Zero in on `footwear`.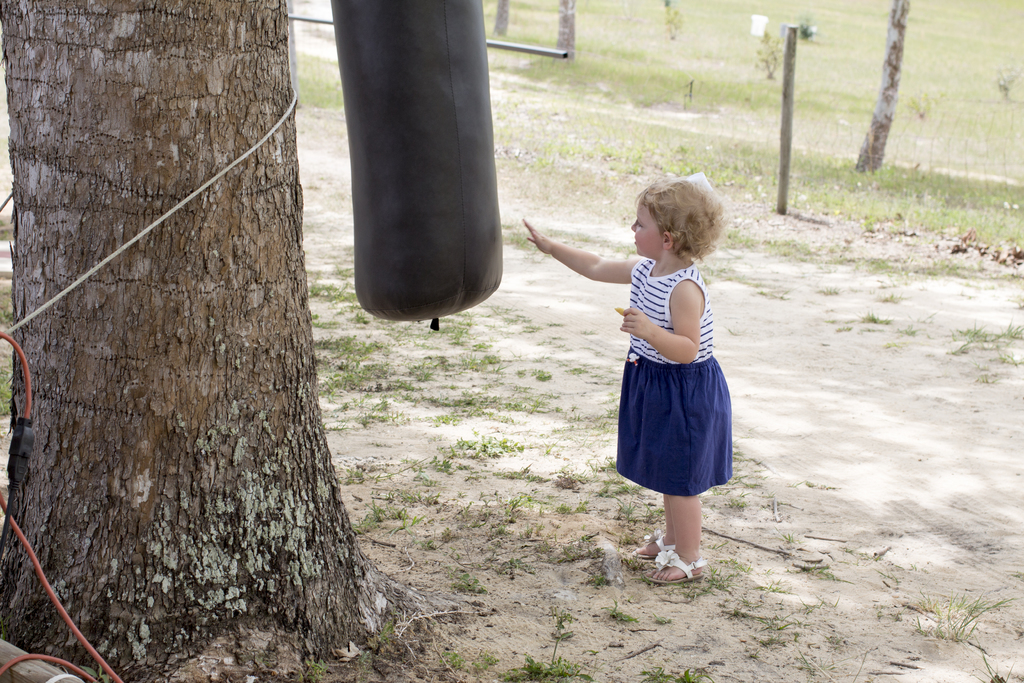
Zeroed in: crop(643, 551, 708, 589).
